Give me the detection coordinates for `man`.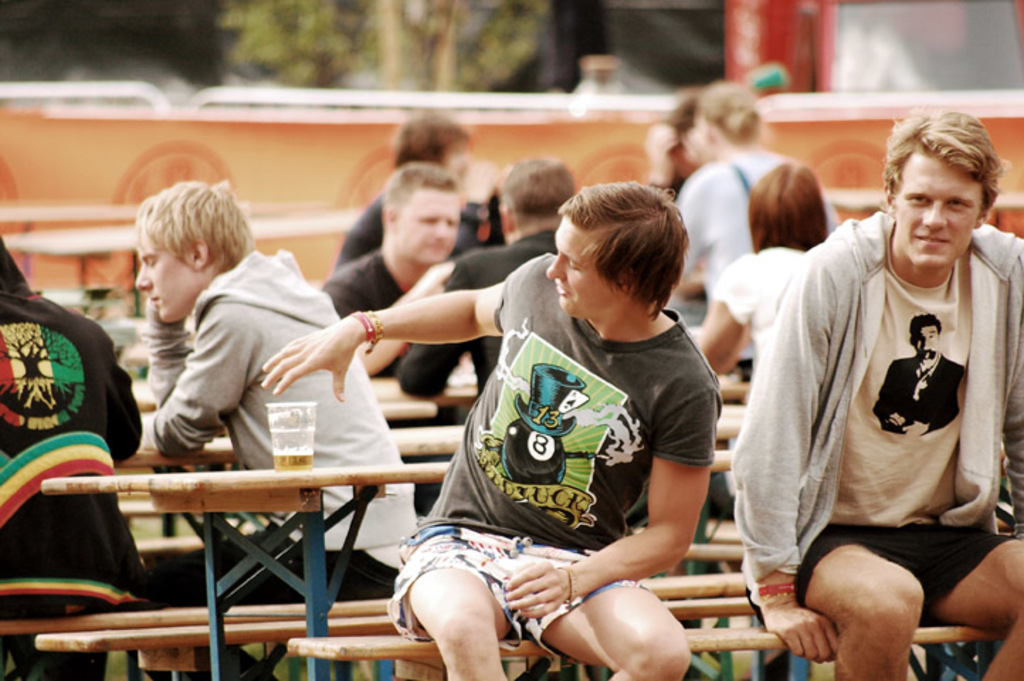
<region>391, 153, 586, 410</region>.
